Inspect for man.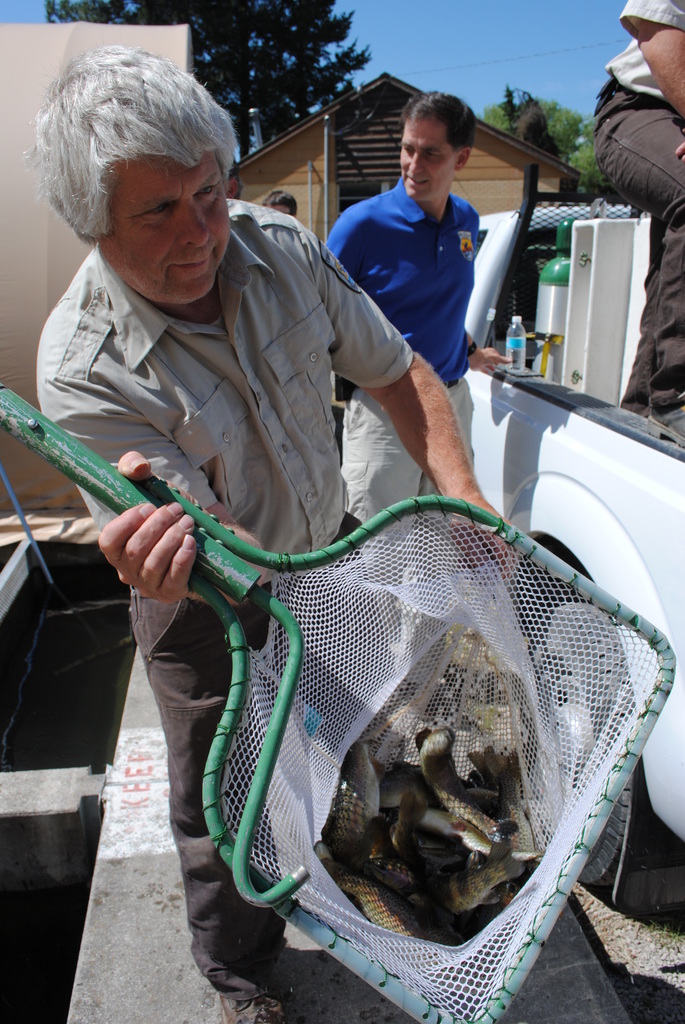
Inspection: select_region(36, 47, 534, 1023).
